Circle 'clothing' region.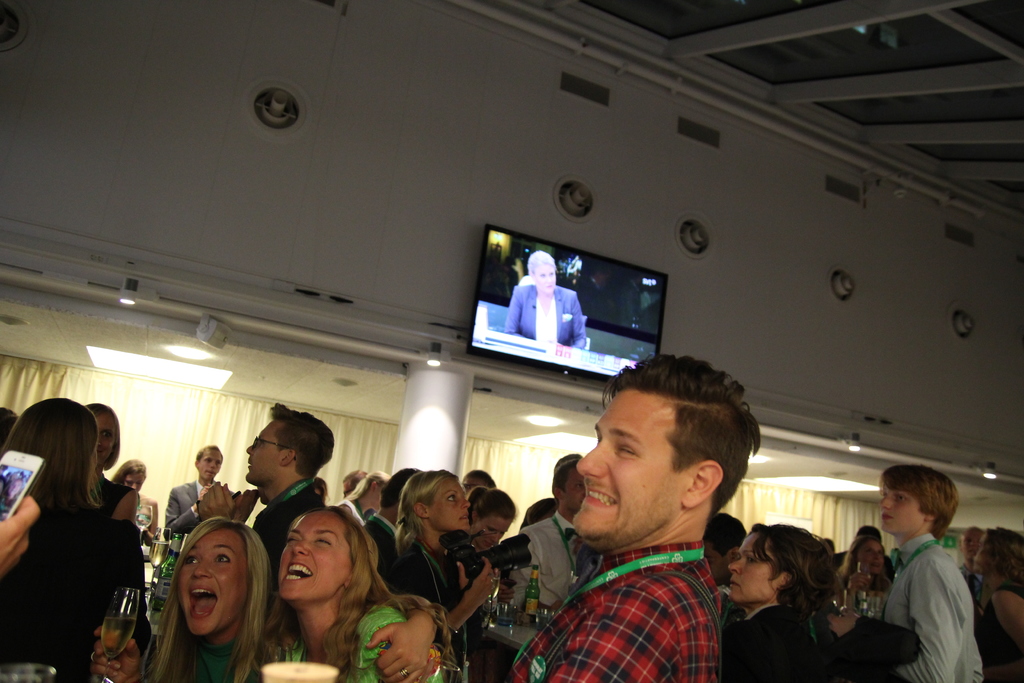
Region: 271/604/440/682.
